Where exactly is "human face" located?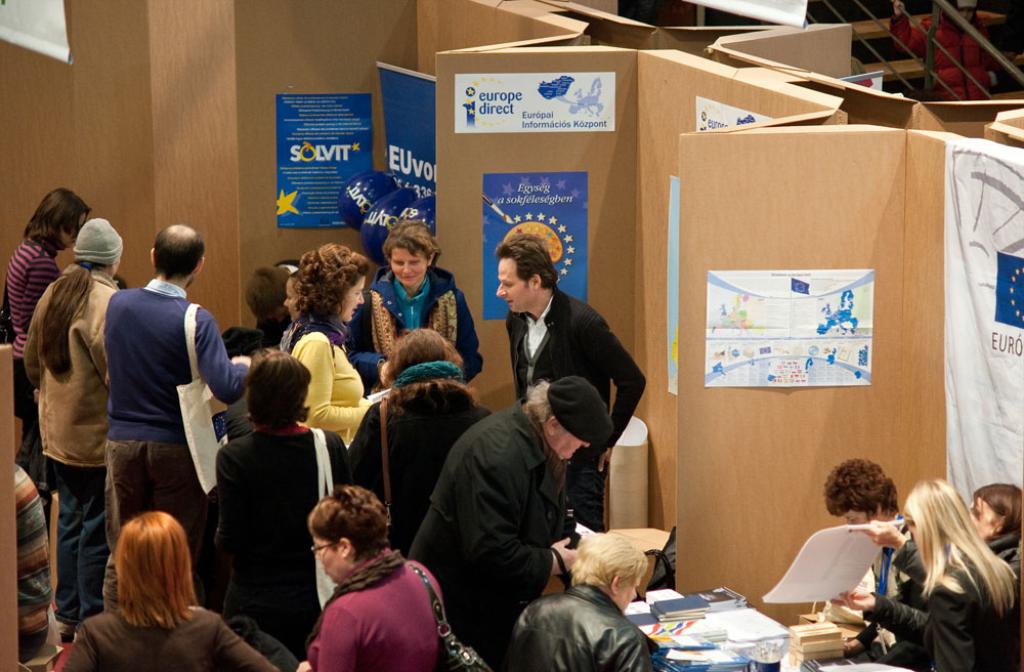
Its bounding box is region(547, 427, 589, 459).
